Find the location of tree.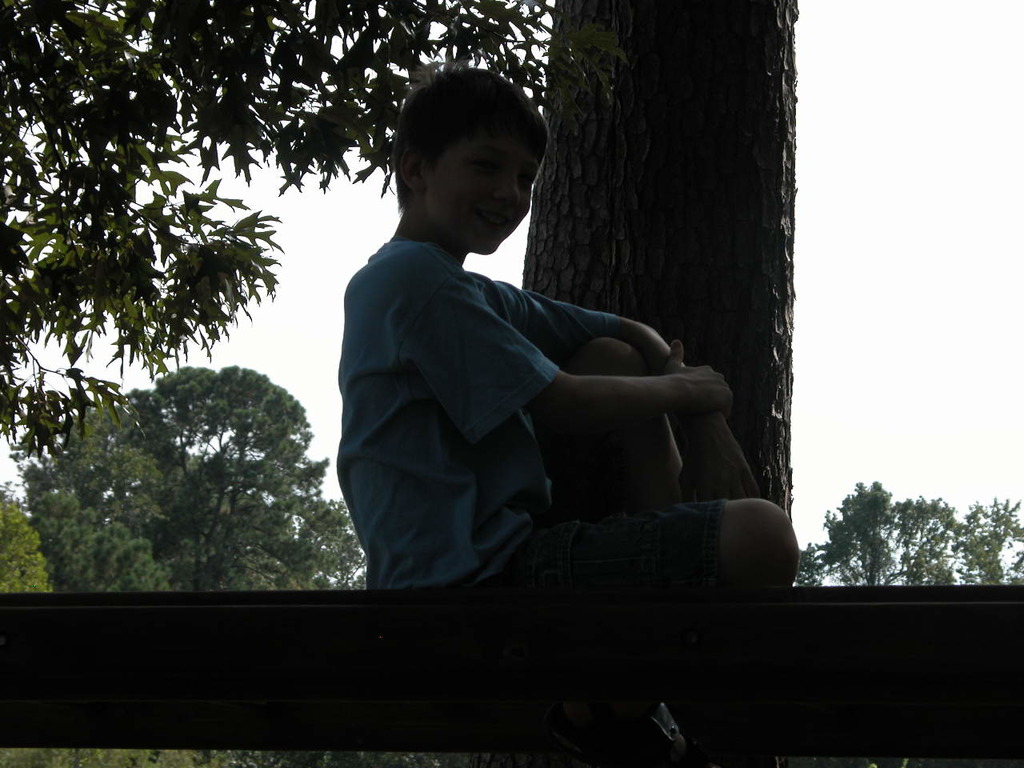
Location: locate(33, 326, 362, 607).
